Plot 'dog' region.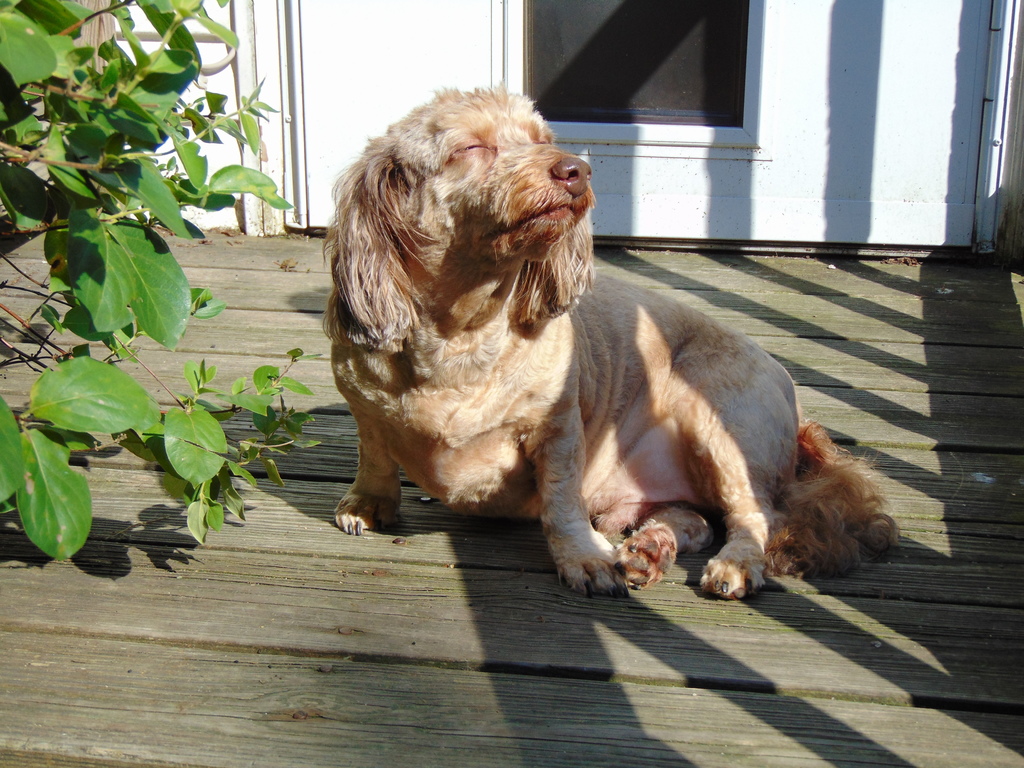
Plotted at 320:85:900:602.
